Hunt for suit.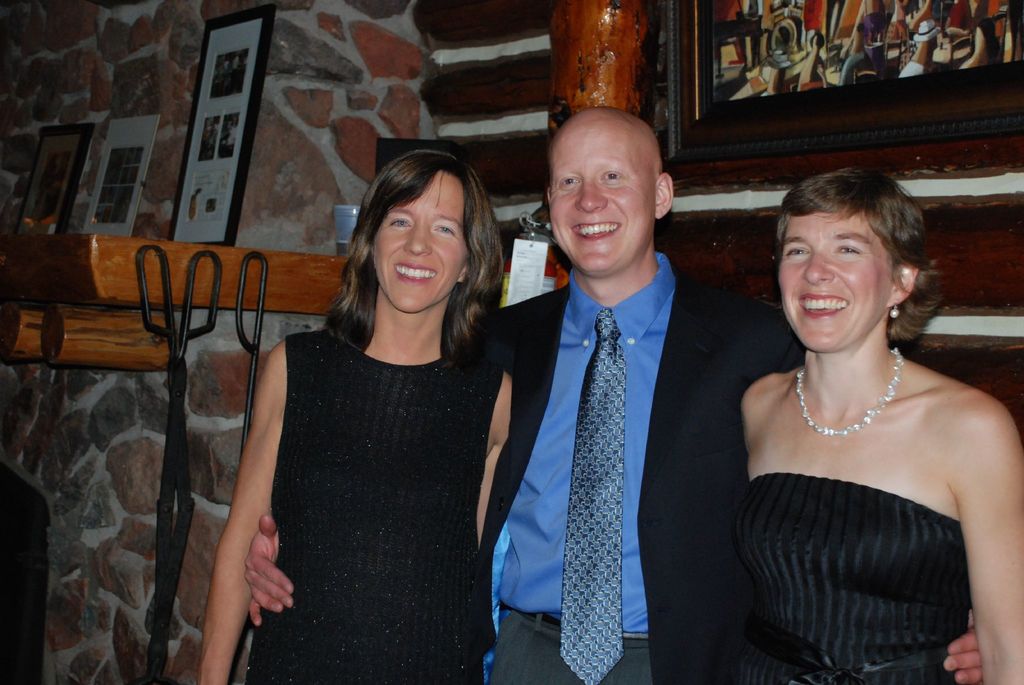
Hunted down at pyautogui.locateOnScreen(472, 158, 762, 684).
